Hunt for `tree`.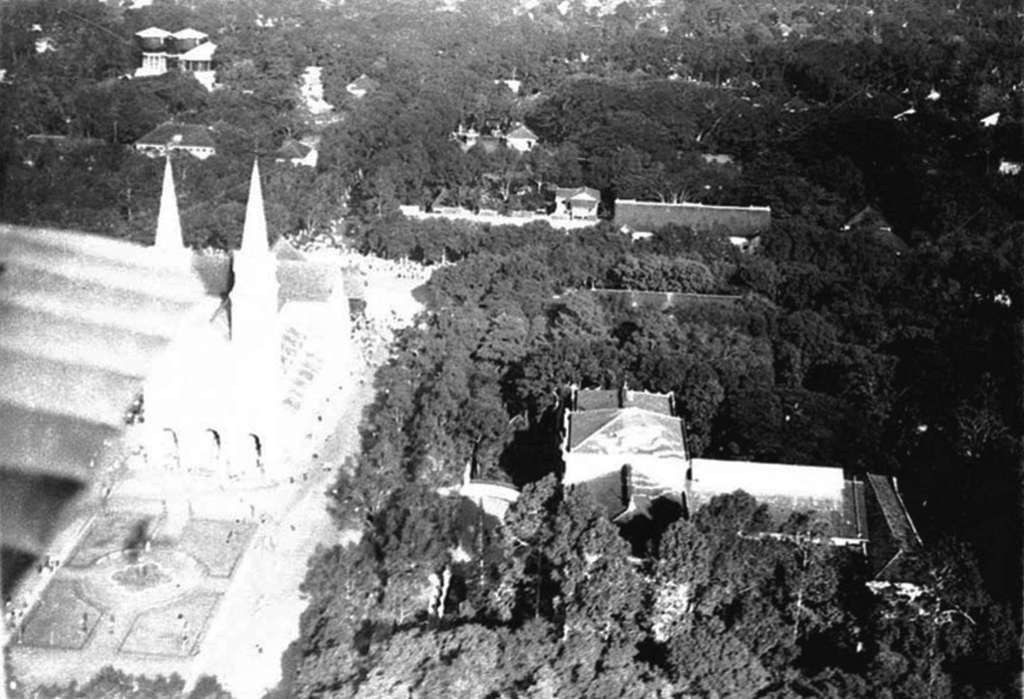
Hunted down at 569, 339, 625, 387.
